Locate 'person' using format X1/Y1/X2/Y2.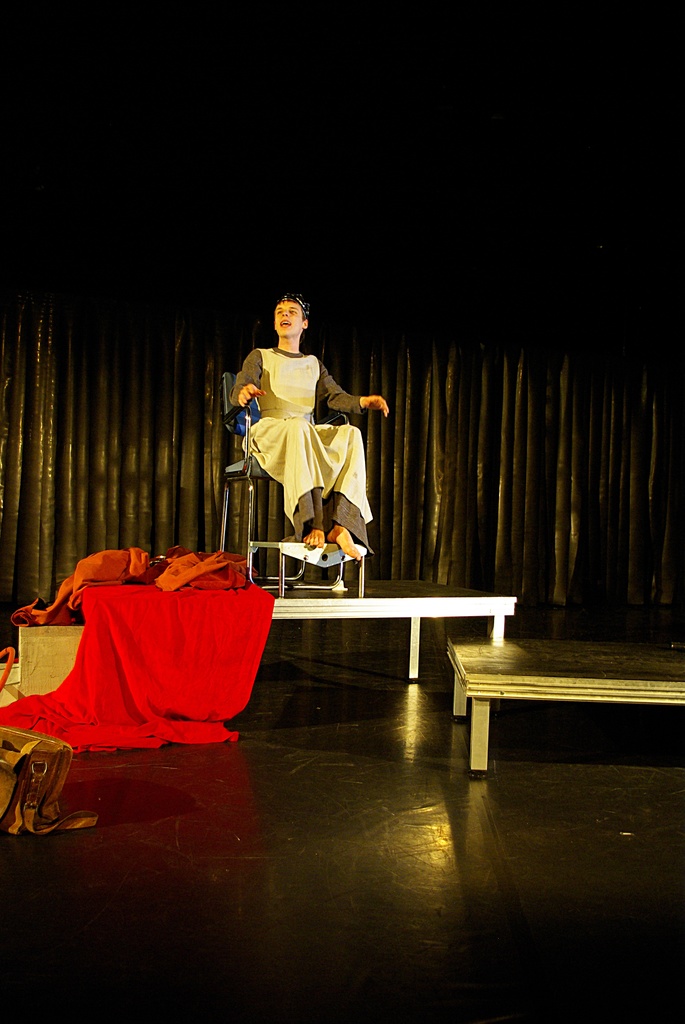
223/292/392/561.
